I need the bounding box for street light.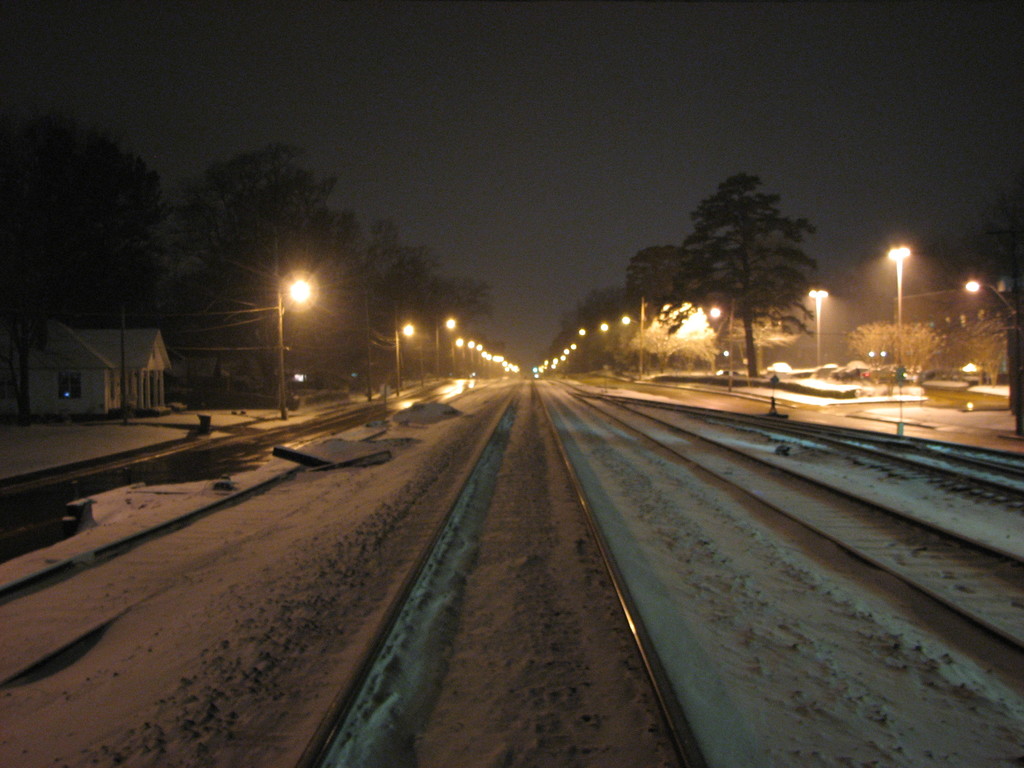
Here it is: bbox=(433, 311, 456, 377).
